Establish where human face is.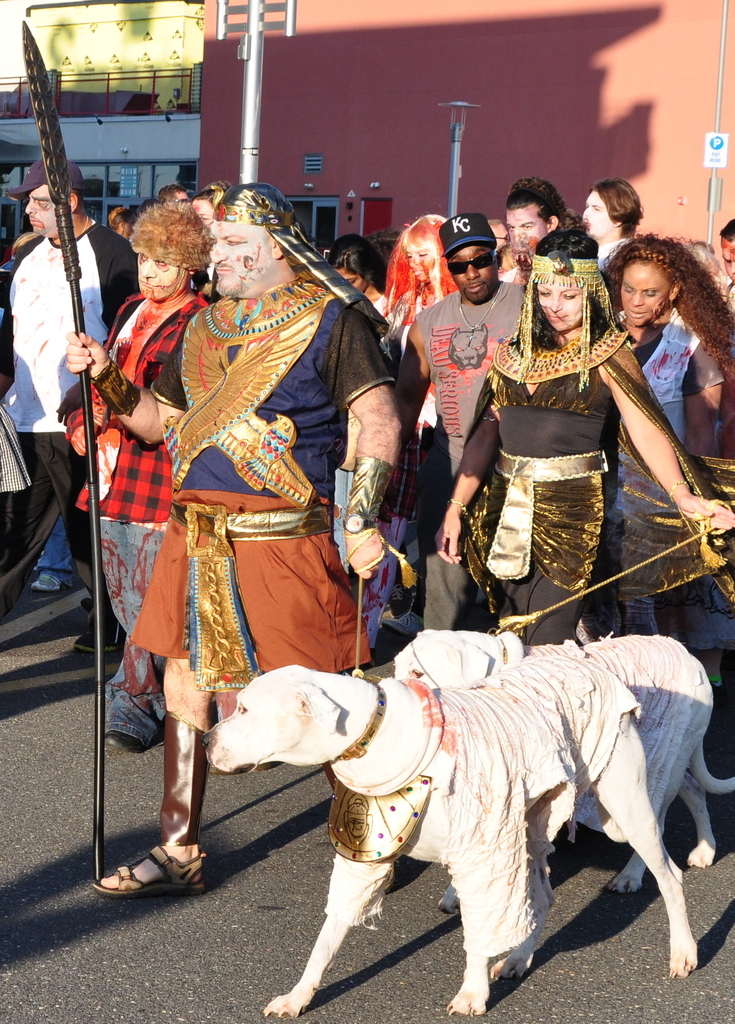
Established at (left=334, top=266, right=366, bottom=294).
